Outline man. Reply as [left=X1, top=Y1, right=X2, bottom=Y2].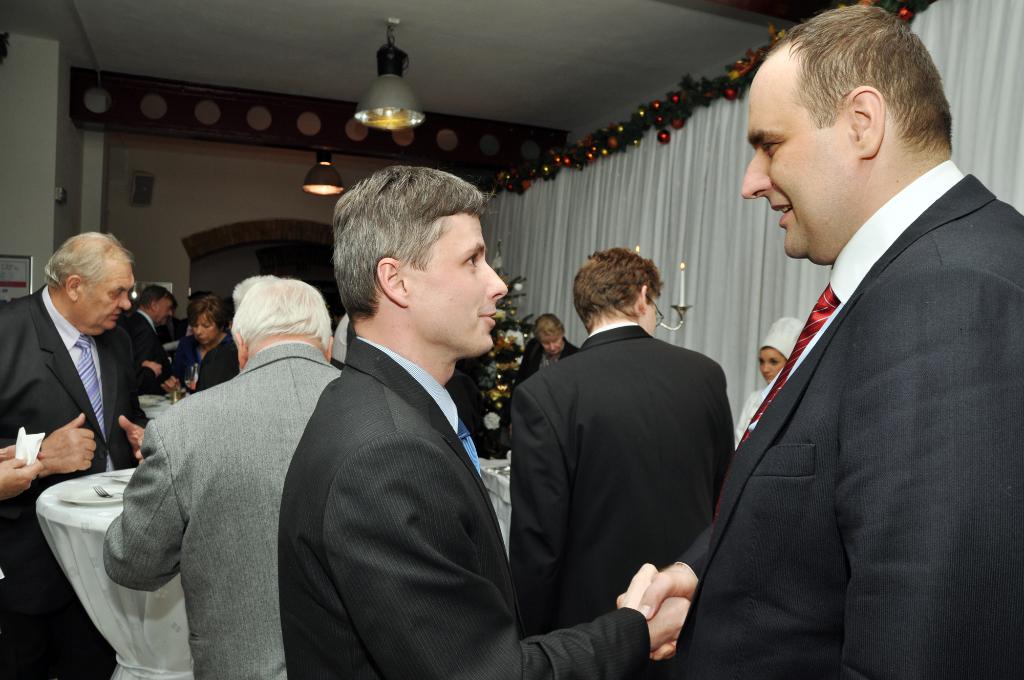
[left=115, top=284, right=179, bottom=395].
